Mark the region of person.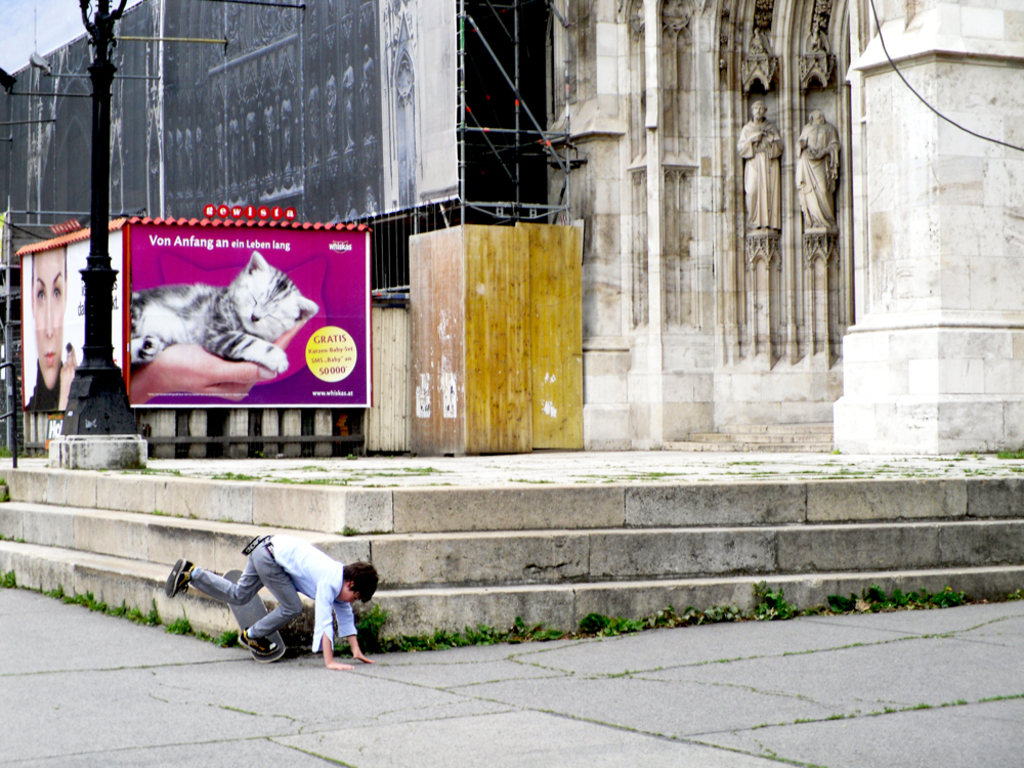
Region: x1=18, y1=242, x2=95, y2=416.
